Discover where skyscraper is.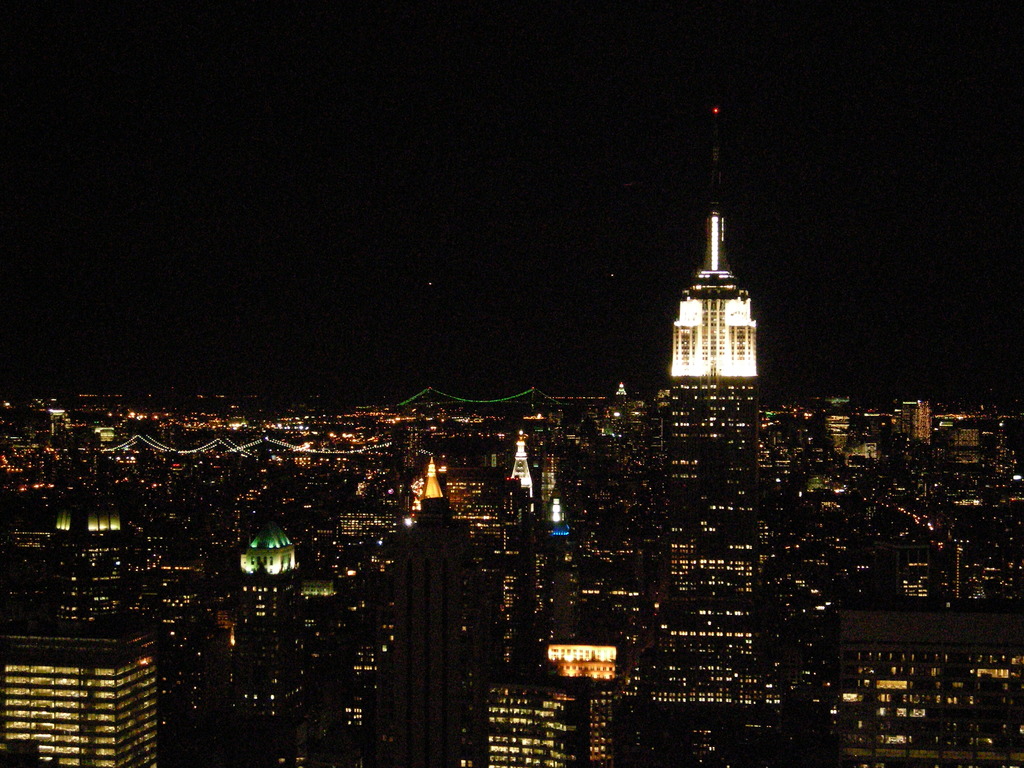
Discovered at rect(2, 620, 151, 767).
